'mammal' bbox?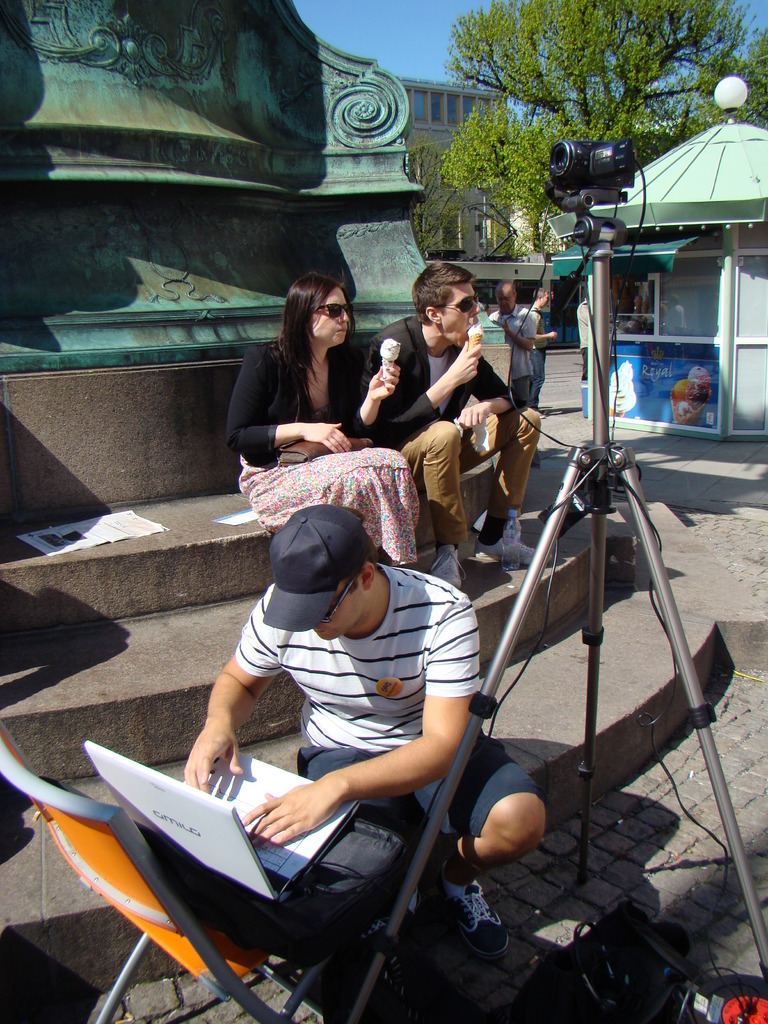
228, 273, 422, 574
